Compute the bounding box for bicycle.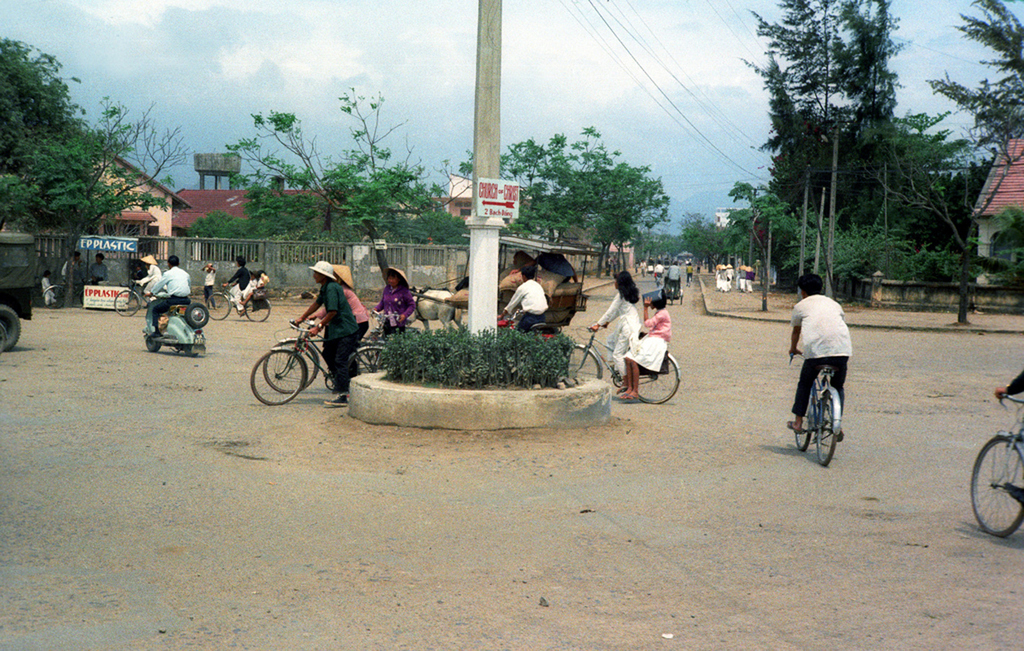
686 276 691 286.
